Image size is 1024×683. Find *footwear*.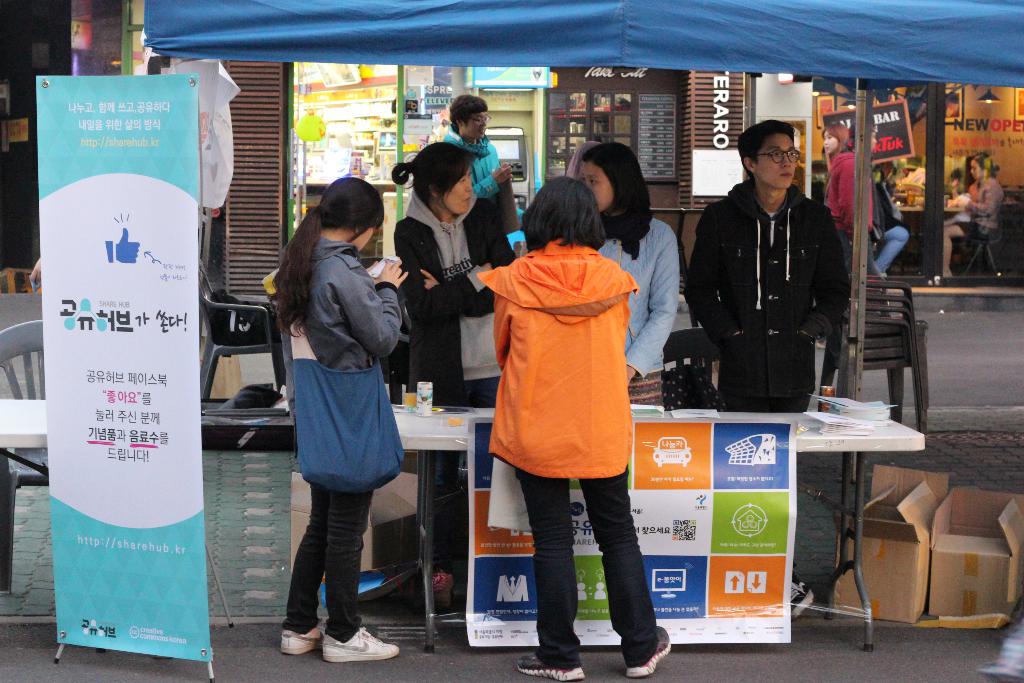
625, 628, 672, 678.
